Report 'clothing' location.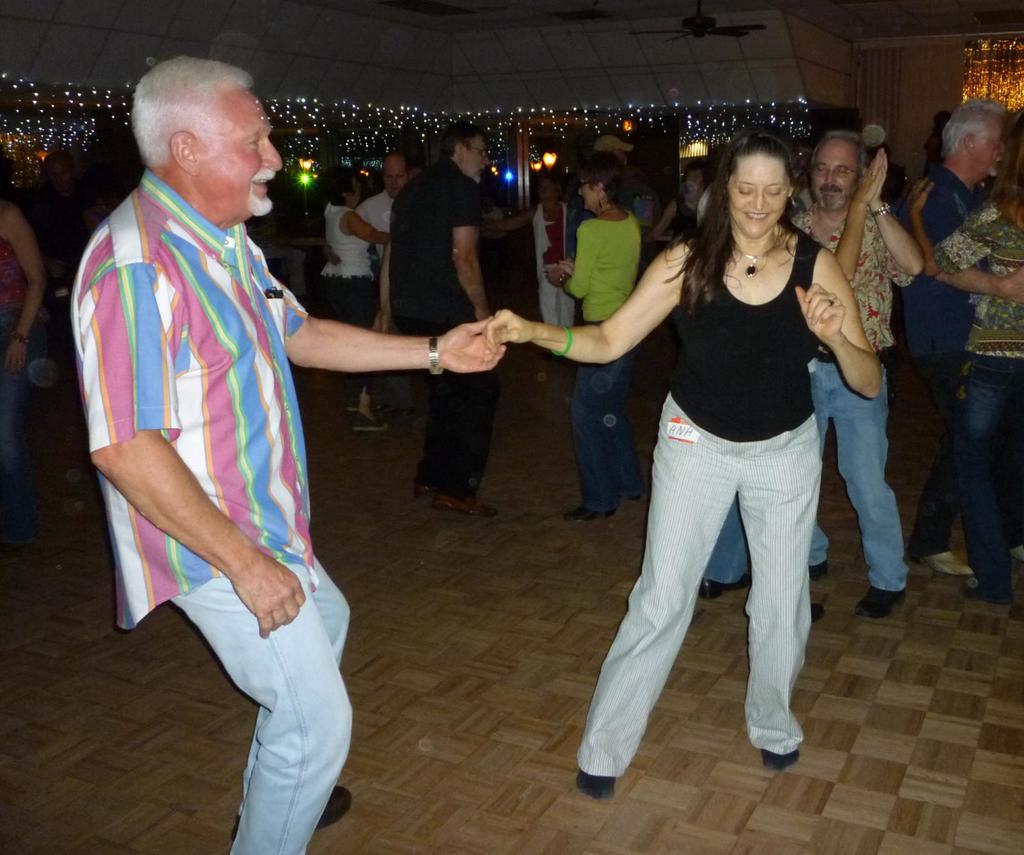
Report: box(382, 147, 499, 491).
